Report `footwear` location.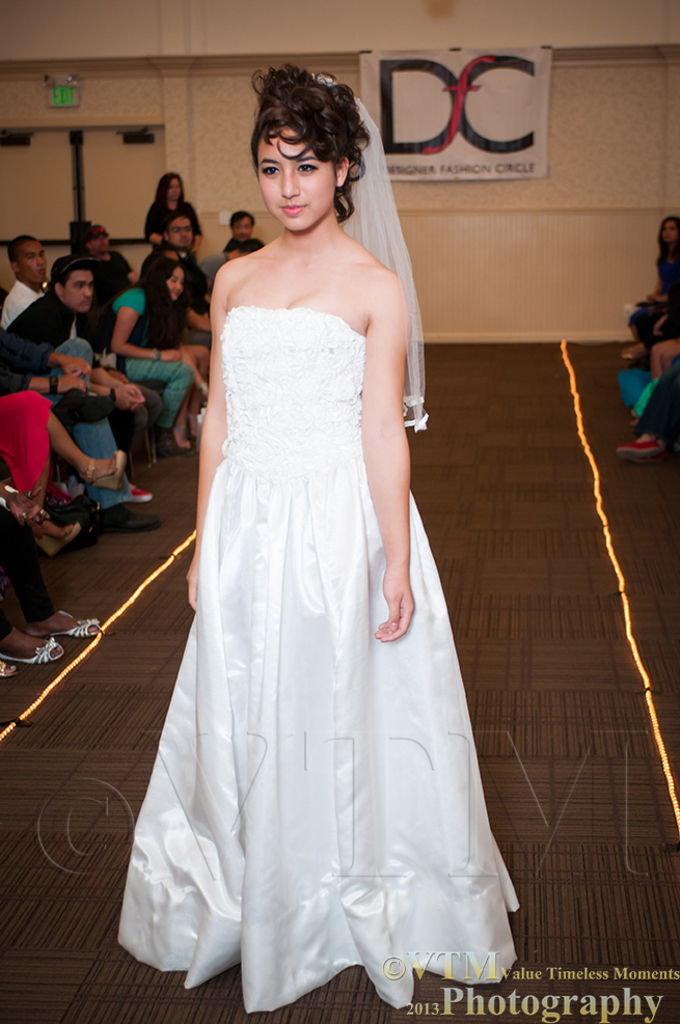
Report: [97,506,159,533].
